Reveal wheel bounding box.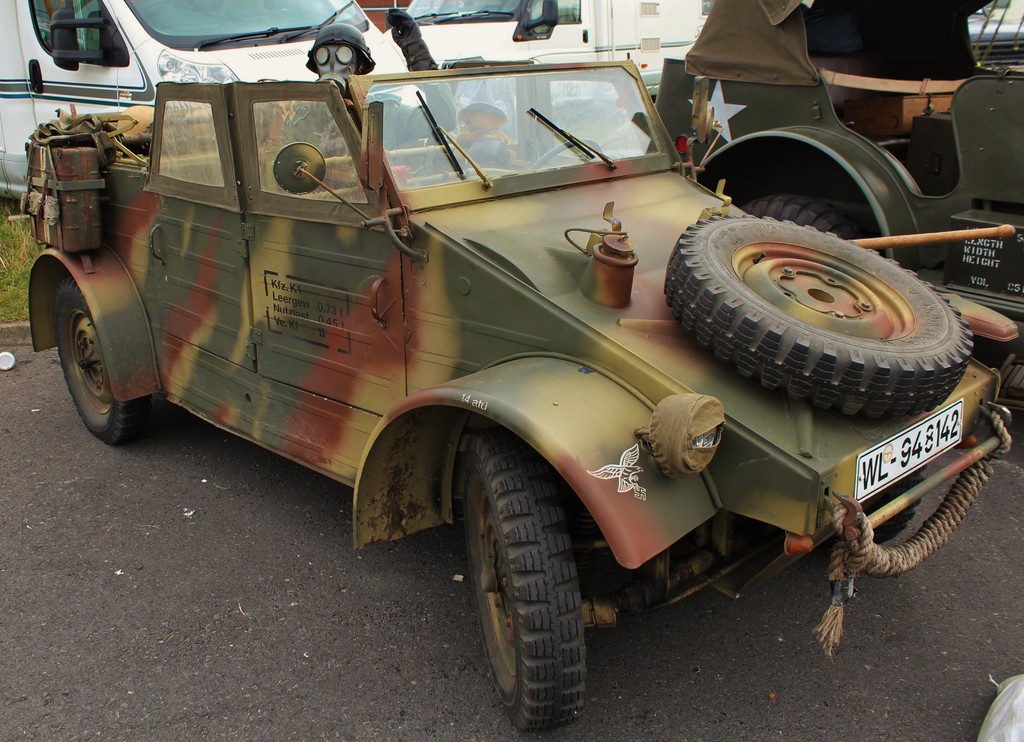
Revealed: select_region(55, 281, 154, 452).
